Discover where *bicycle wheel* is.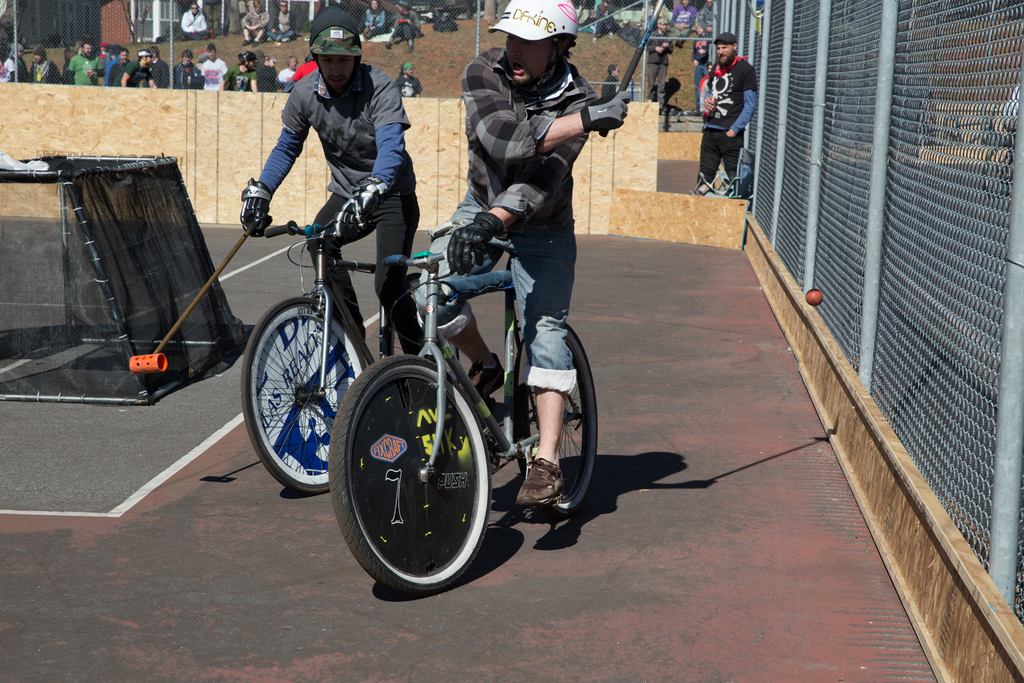
Discovered at locate(513, 323, 598, 518).
